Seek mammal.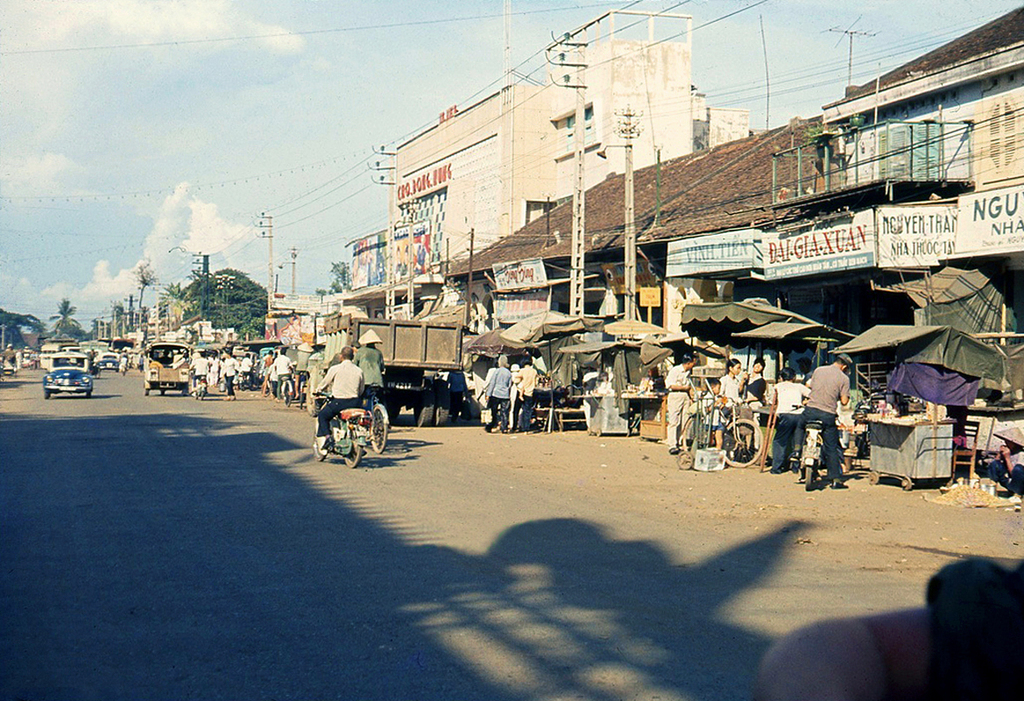
Rect(949, 401, 964, 449).
